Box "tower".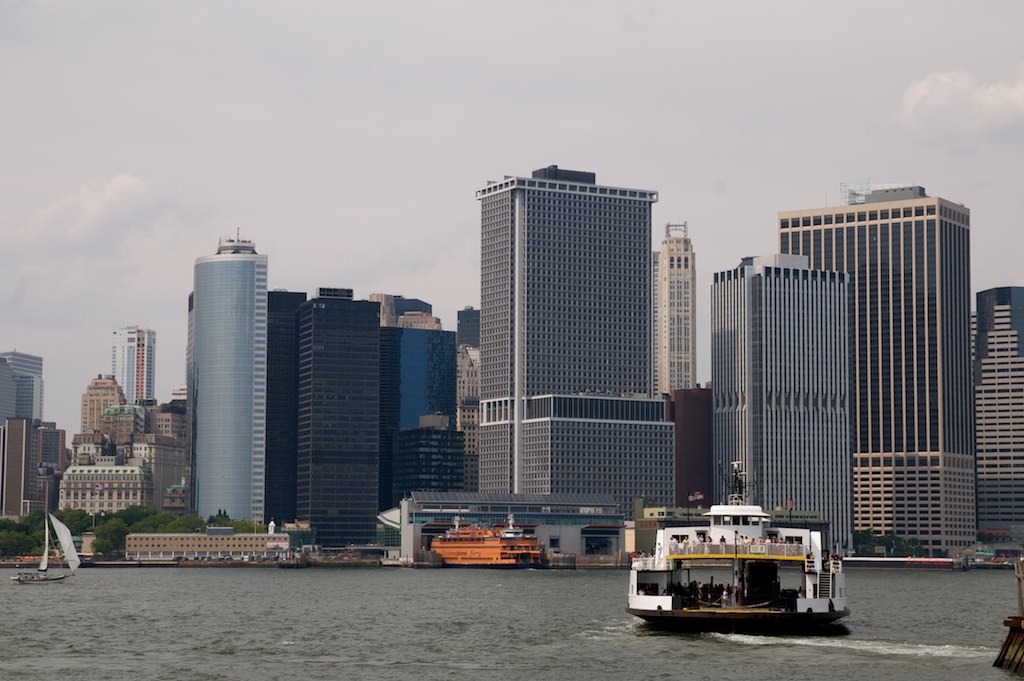
(295, 299, 384, 552).
